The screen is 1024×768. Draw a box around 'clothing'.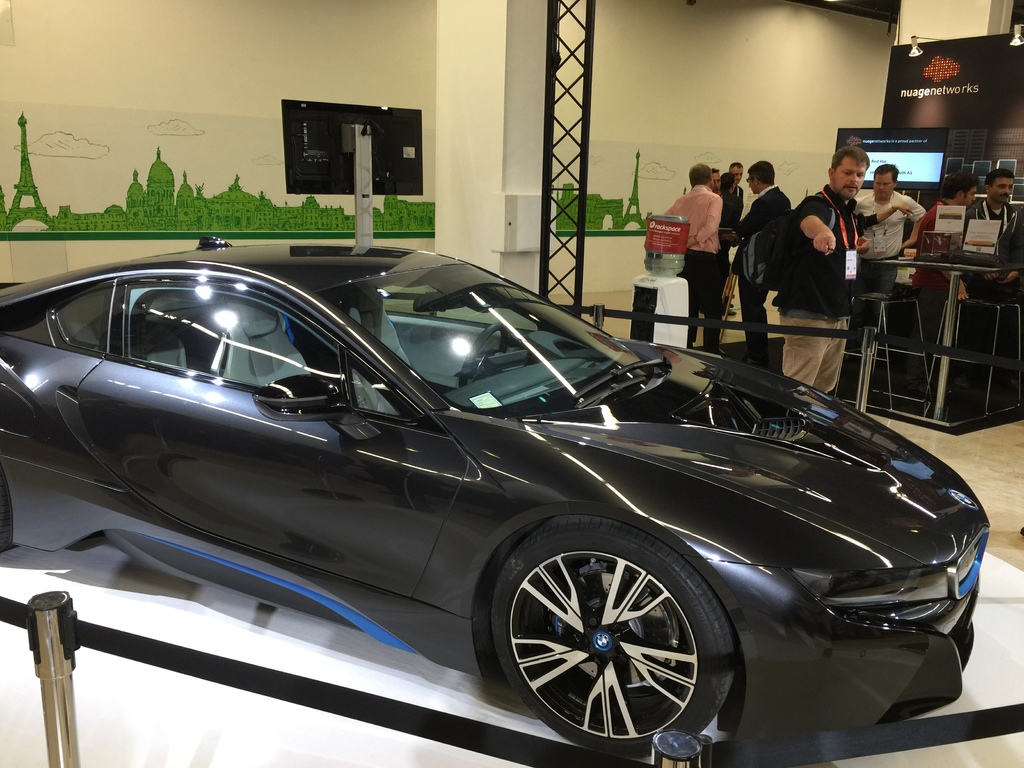
l=662, t=184, r=724, b=350.
